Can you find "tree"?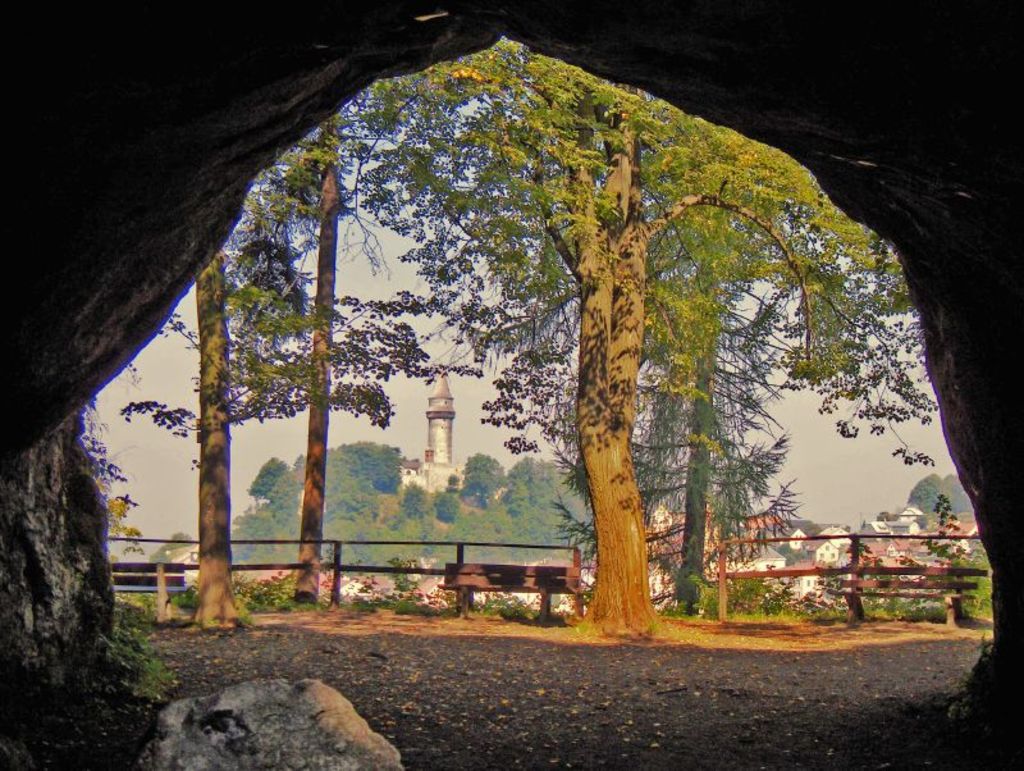
Yes, bounding box: [left=456, top=467, right=503, bottom=506].
